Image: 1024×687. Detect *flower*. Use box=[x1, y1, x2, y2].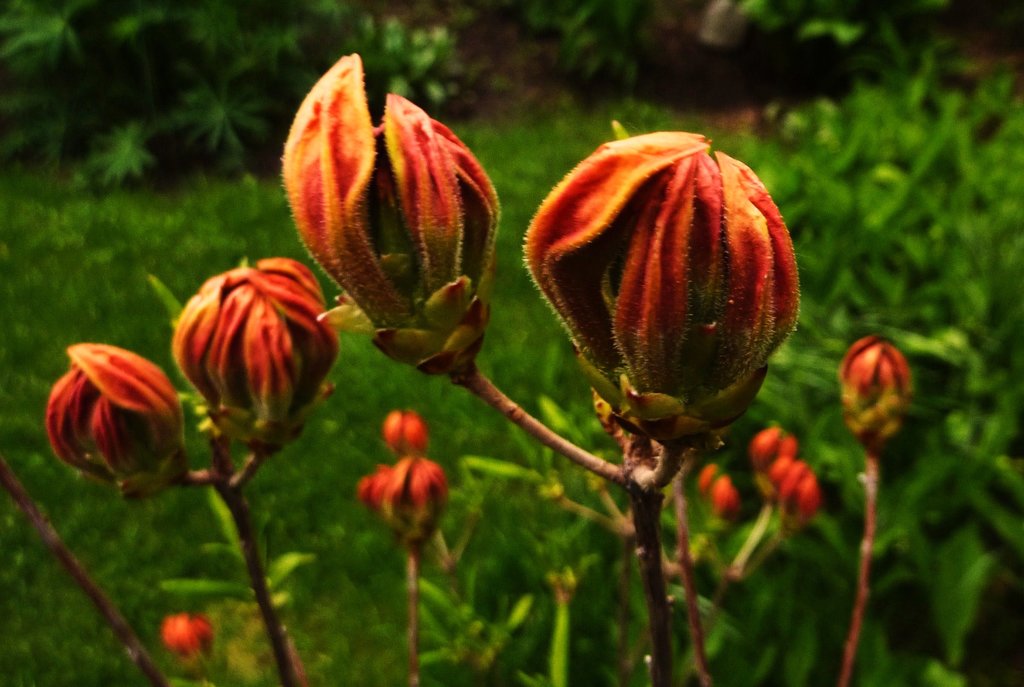
box=[169, 248, 348, 451].
